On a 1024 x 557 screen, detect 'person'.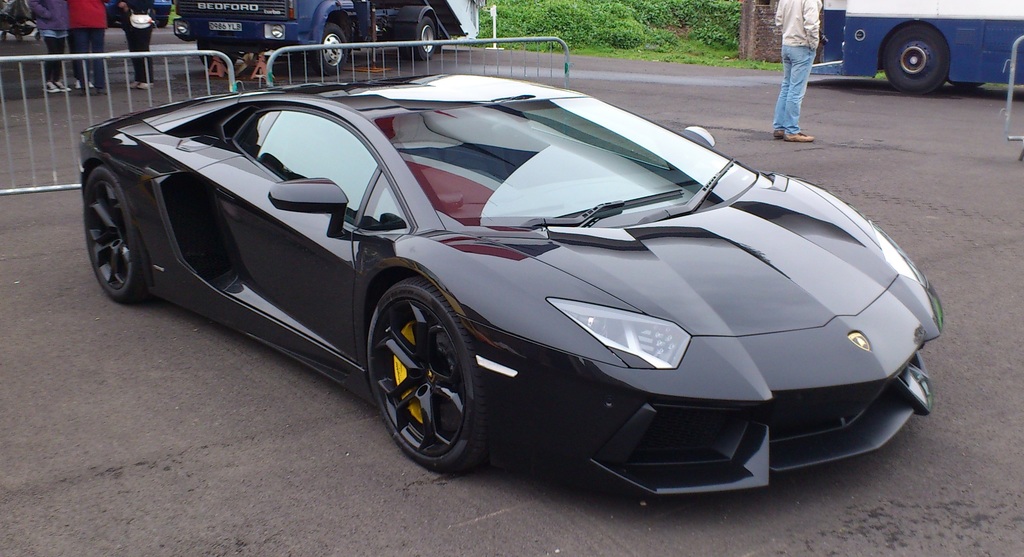
773,13,840,125.
